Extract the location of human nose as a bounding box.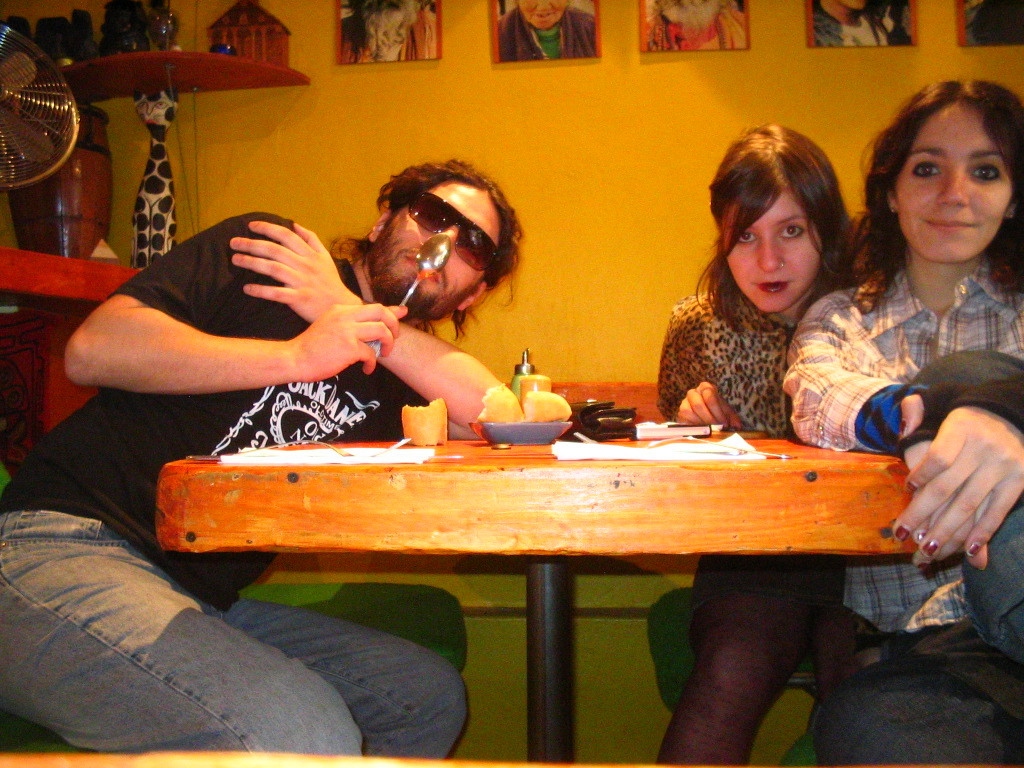
936/167/973/208.
